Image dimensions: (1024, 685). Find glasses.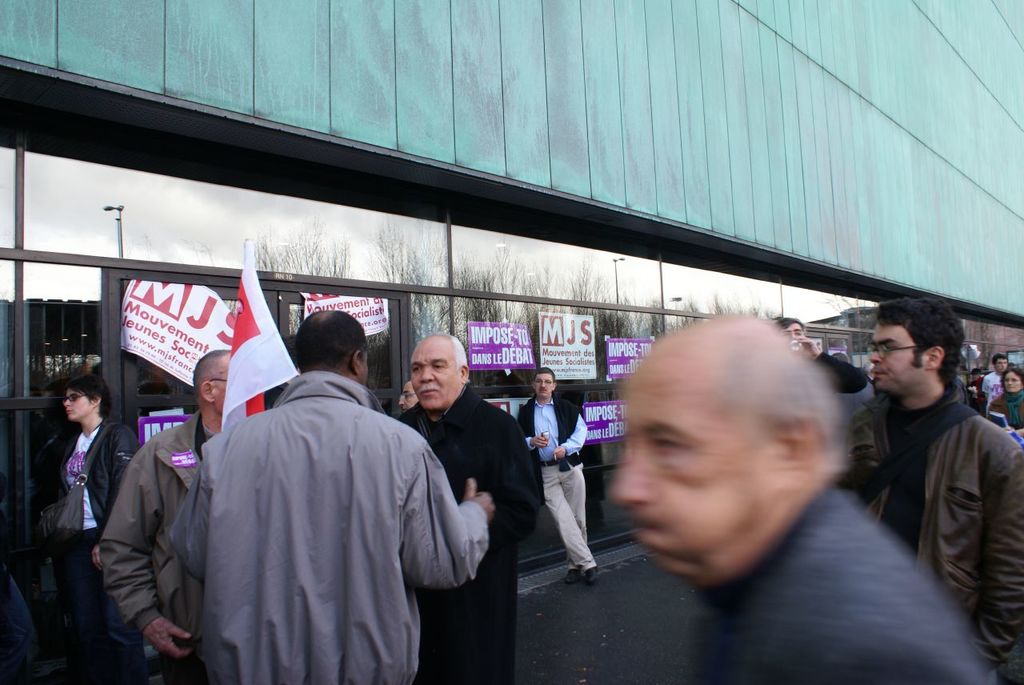
box=[869, 337, 936, 359].
